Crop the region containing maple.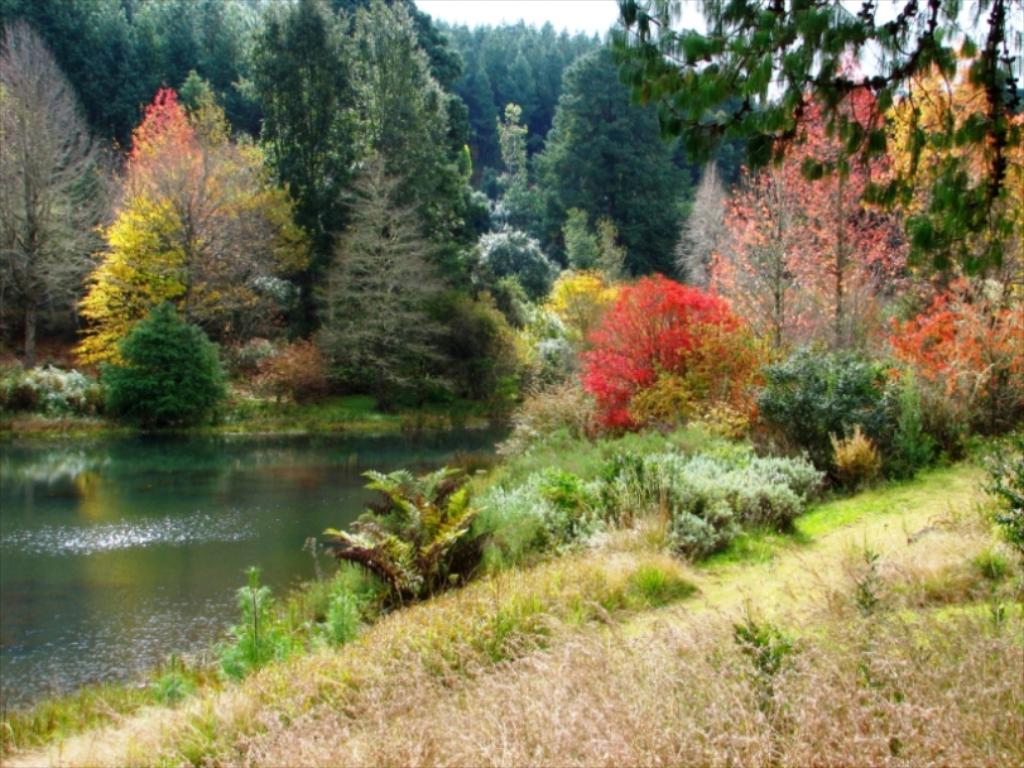
Crop region: (left=880, top=42, right=1023, bottom=299).
